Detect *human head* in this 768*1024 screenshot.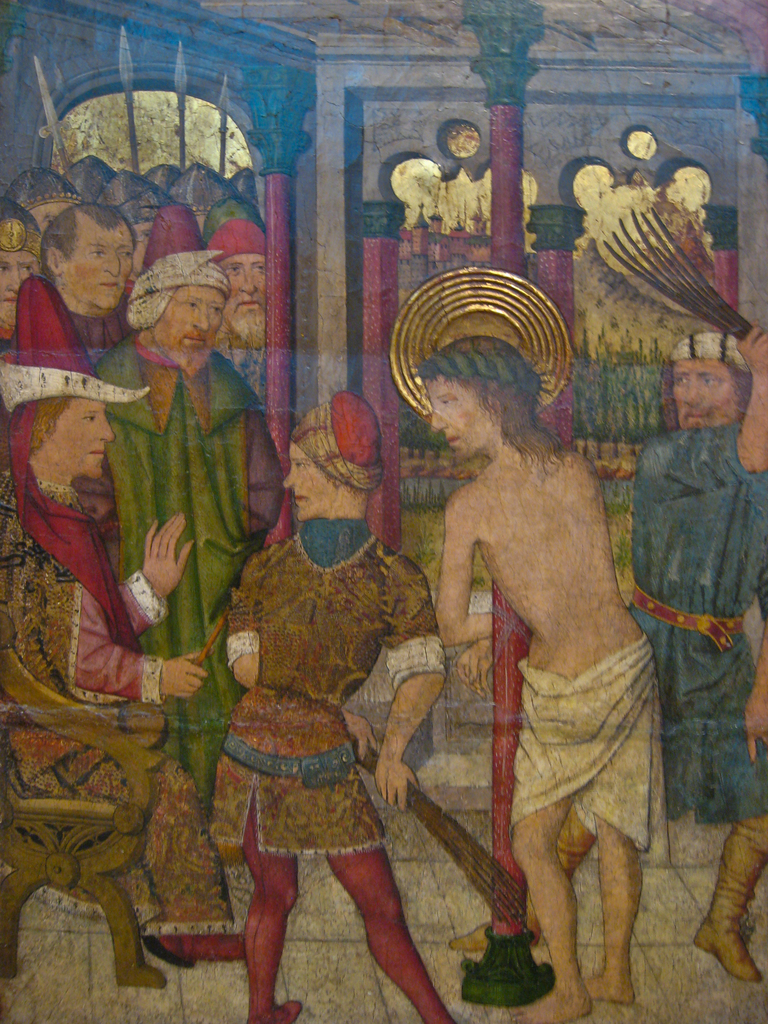
Detection: 282,397,387,529.
